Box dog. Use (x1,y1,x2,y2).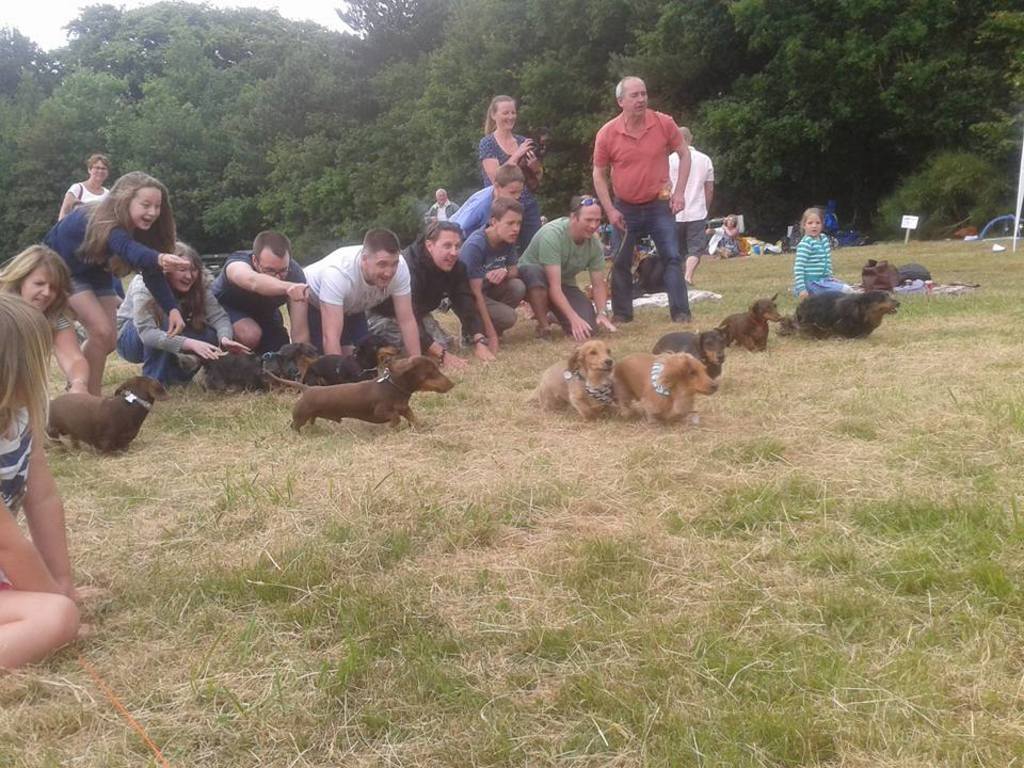
(714,292,788,350).
